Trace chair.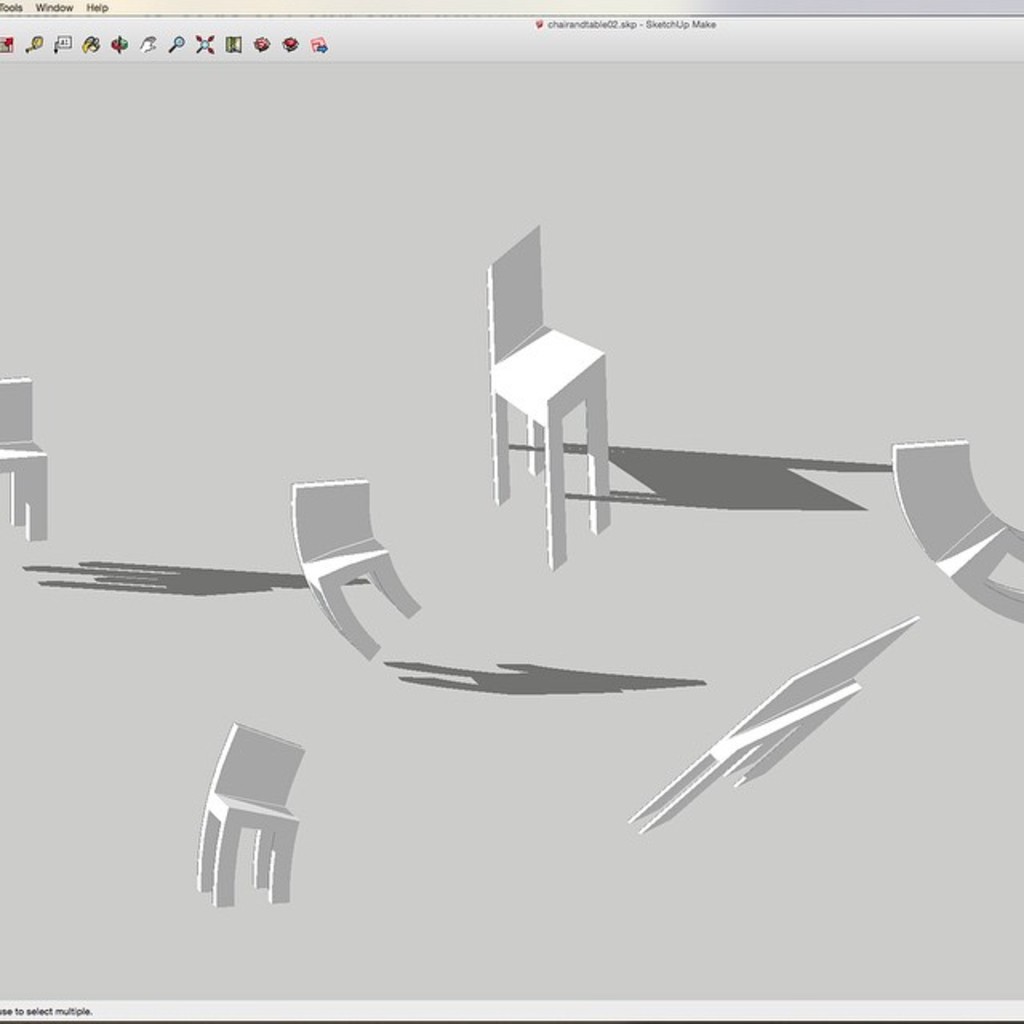
Traced to [left=480, top=221, right=603, bottom=570].
